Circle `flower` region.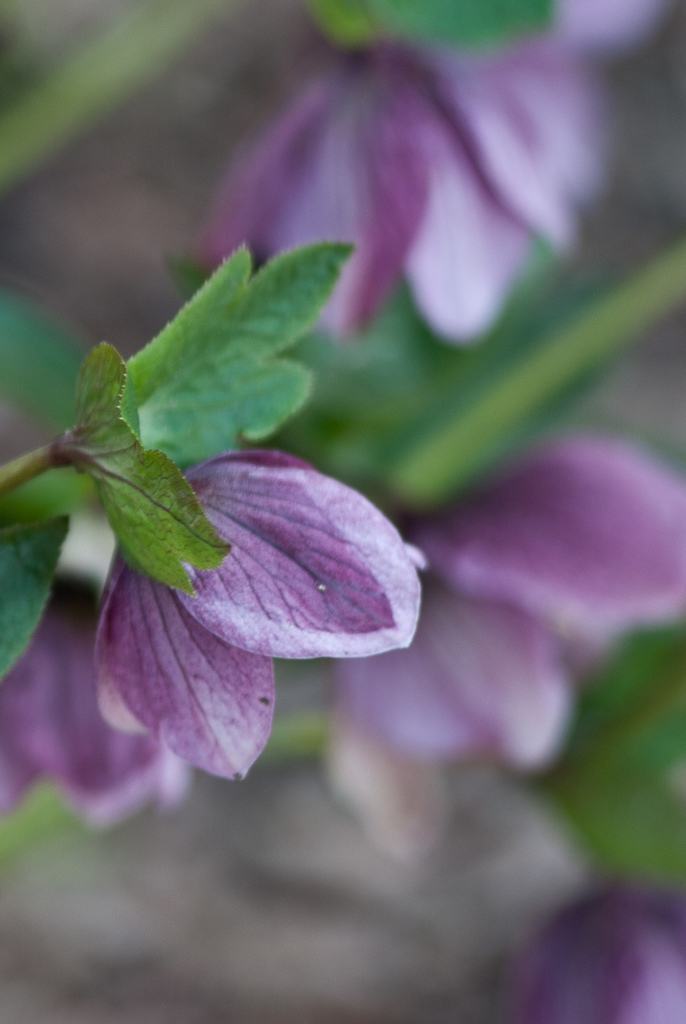
Region: box(200, 0, 666, 347).
